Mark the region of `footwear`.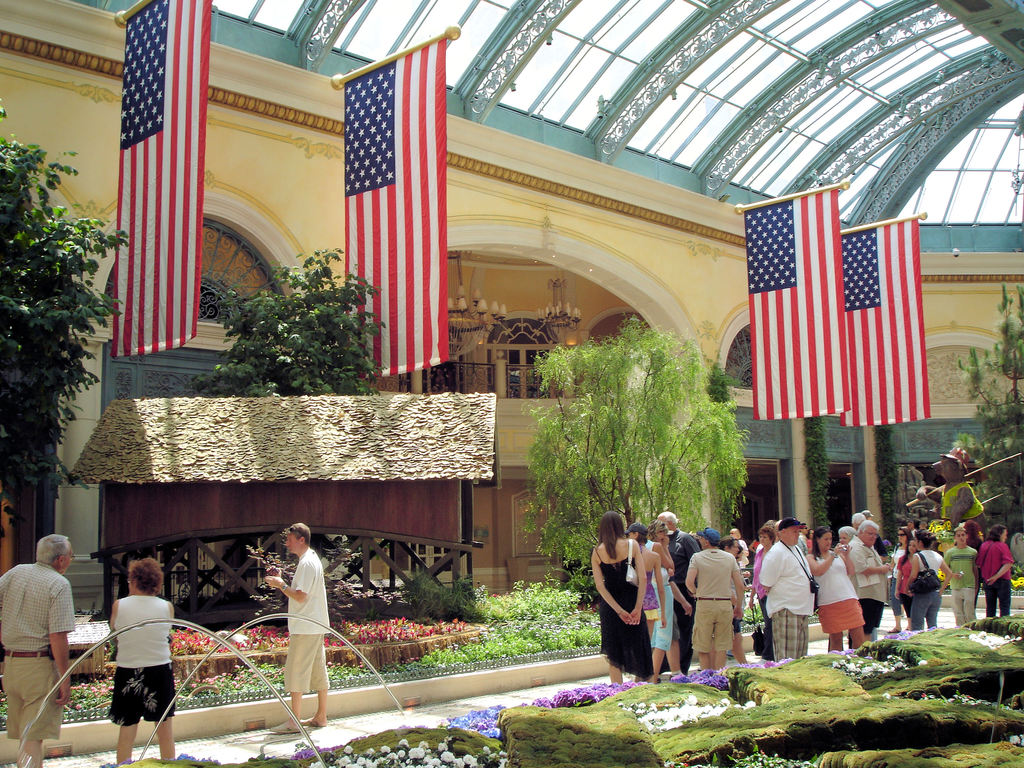
Region: (269,722,301,730).
